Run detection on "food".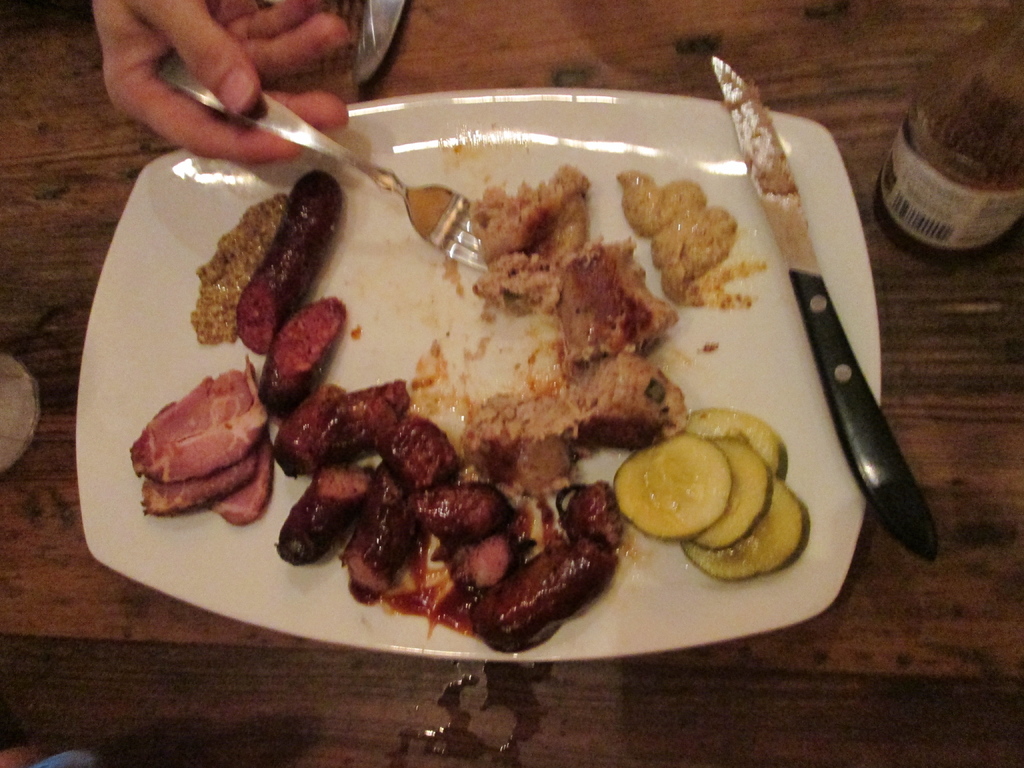
Result: bbox(549, 486, 634, 550).
